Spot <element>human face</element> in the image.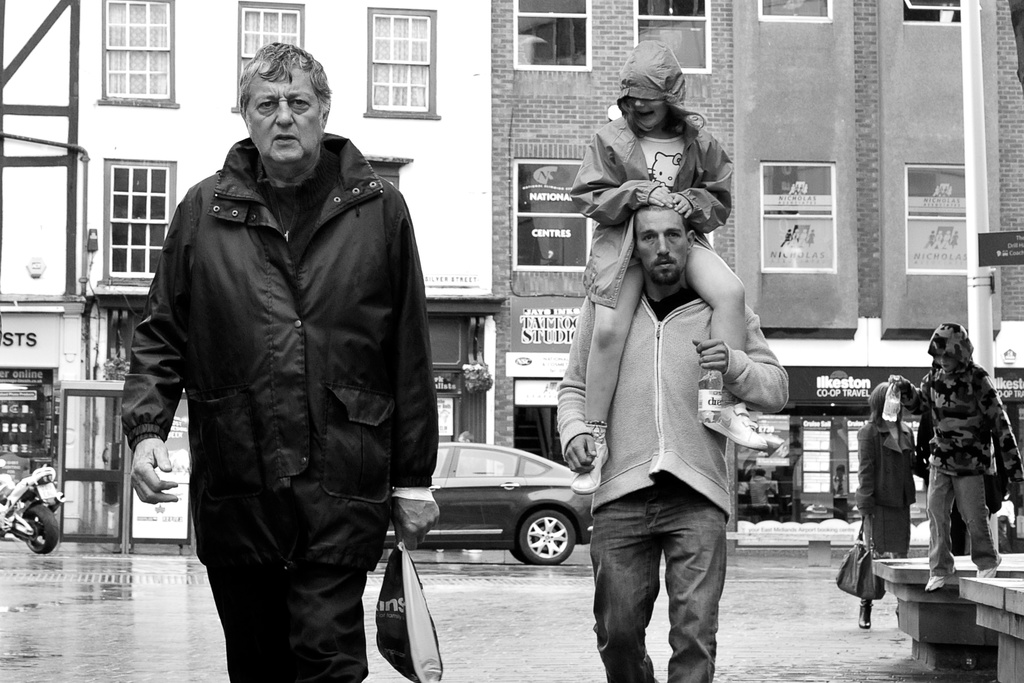
<element>human face</element> found at <region>626, 96, 666, 131</region>.
